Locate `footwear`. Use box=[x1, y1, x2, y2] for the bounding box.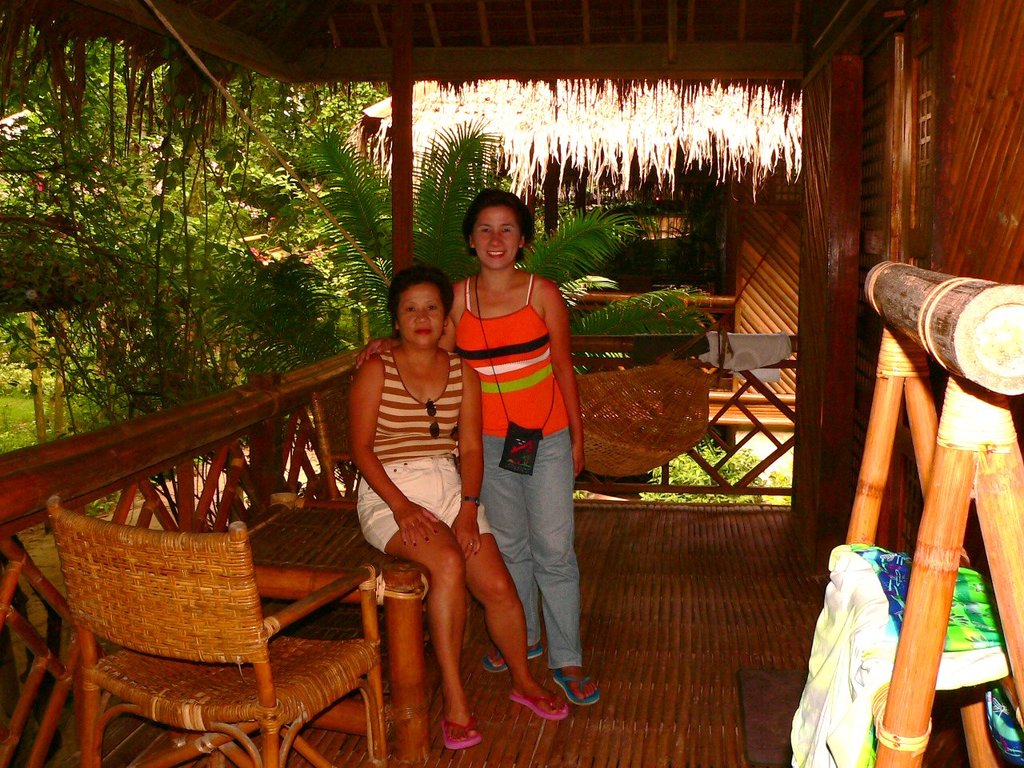
box=[478, 641, 549, 677].
